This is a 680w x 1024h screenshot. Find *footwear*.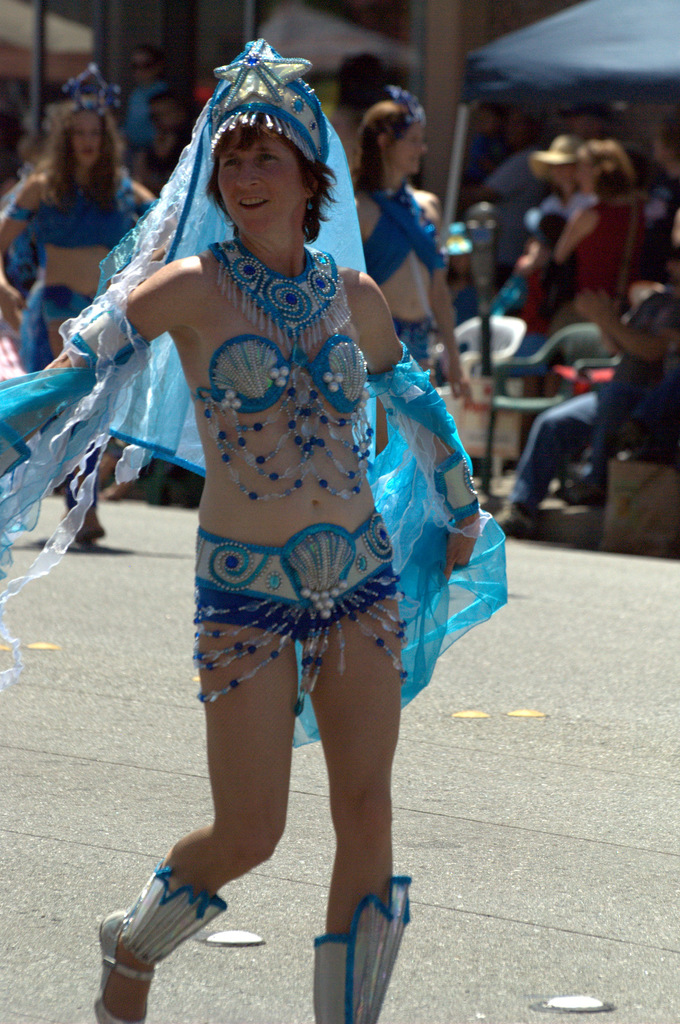
Bounding box: crop(92, 849, 264, 989).
